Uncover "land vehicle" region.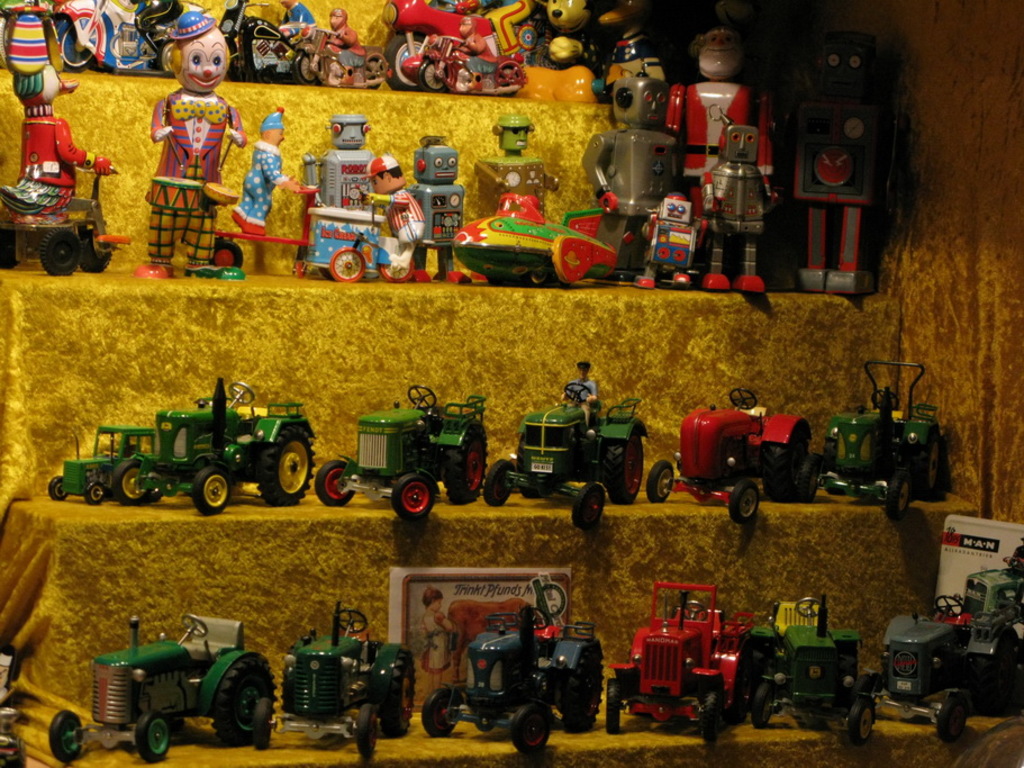
Uncovered: crop(310, 383, 489, 524).
